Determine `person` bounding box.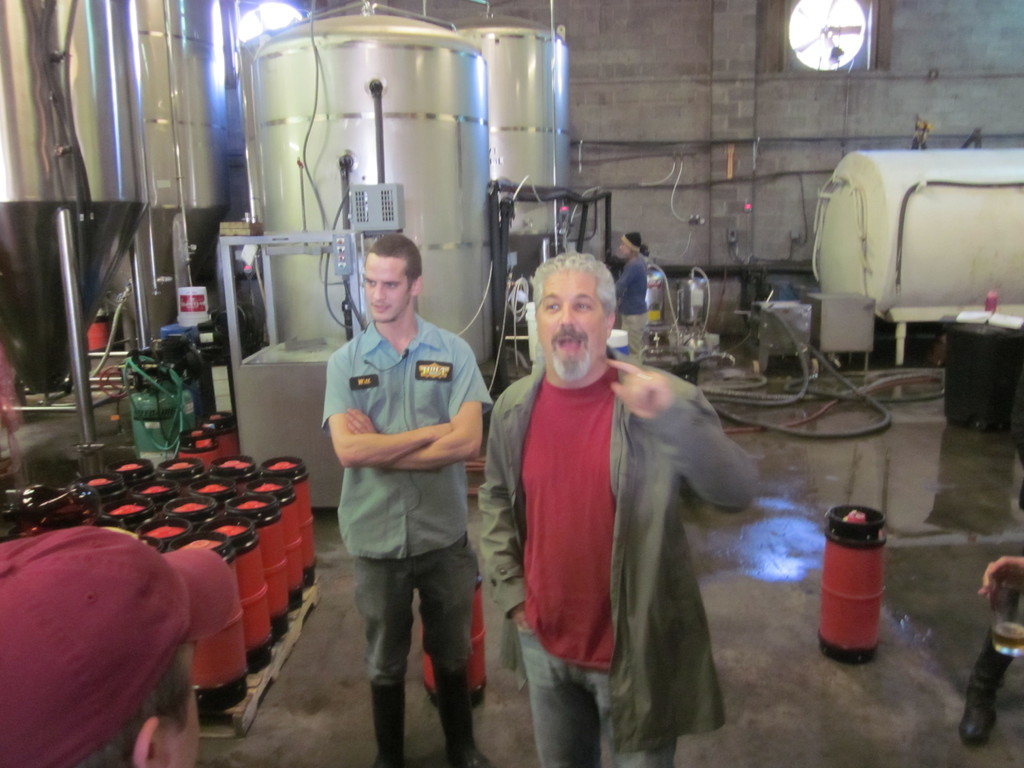
Determined: <box>477,254,759,767</box>.
